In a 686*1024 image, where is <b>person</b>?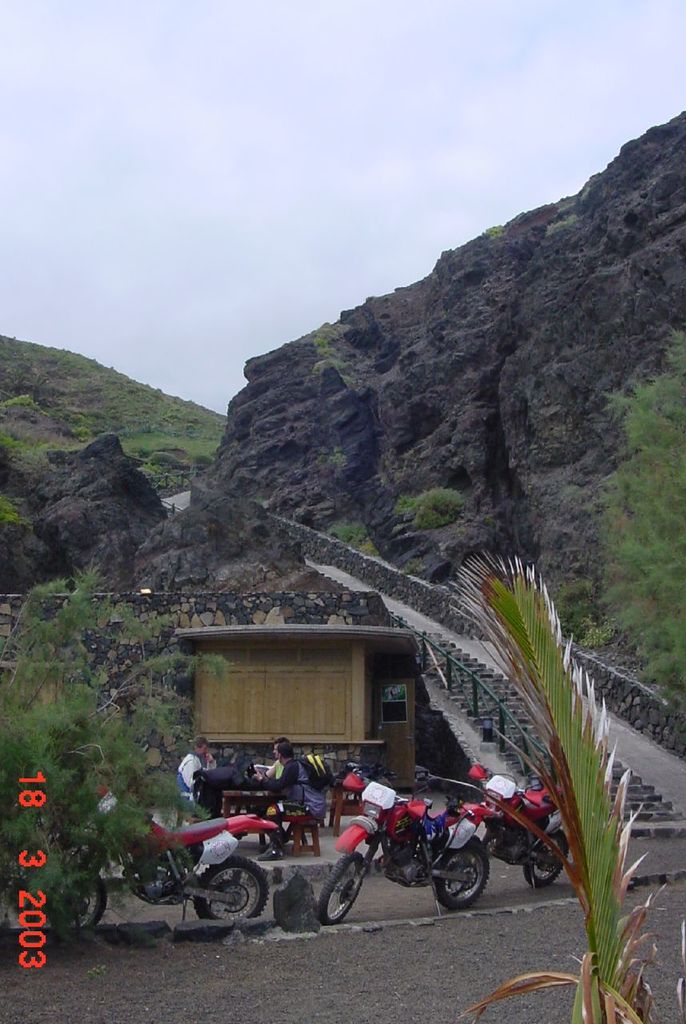
{"x1": 176, "y1": 737, "x2": 219, "y2": 802}.
